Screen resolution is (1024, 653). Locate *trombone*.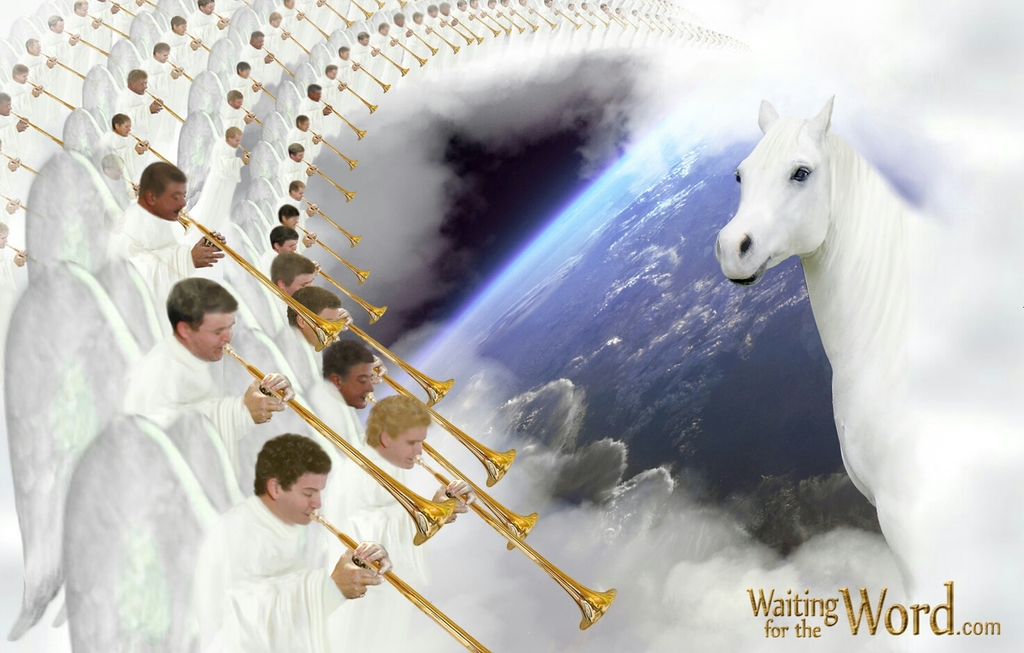
(38, 52, 89, 78).
